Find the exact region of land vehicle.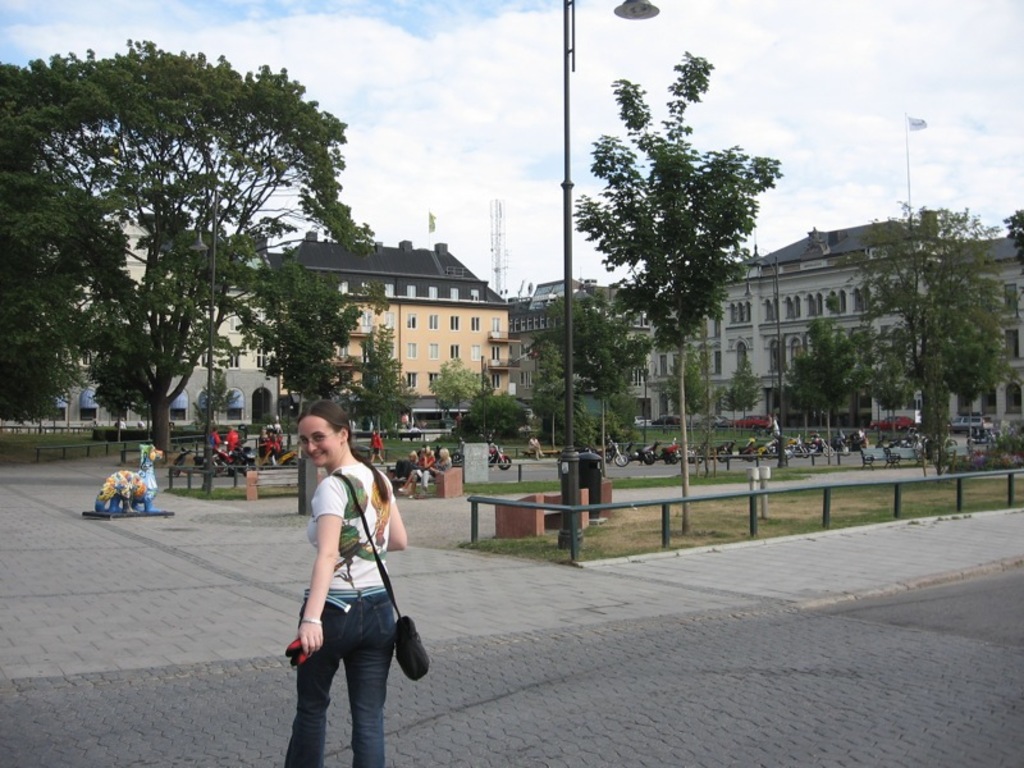
Exact region: box(209, 440, 232, 477).
